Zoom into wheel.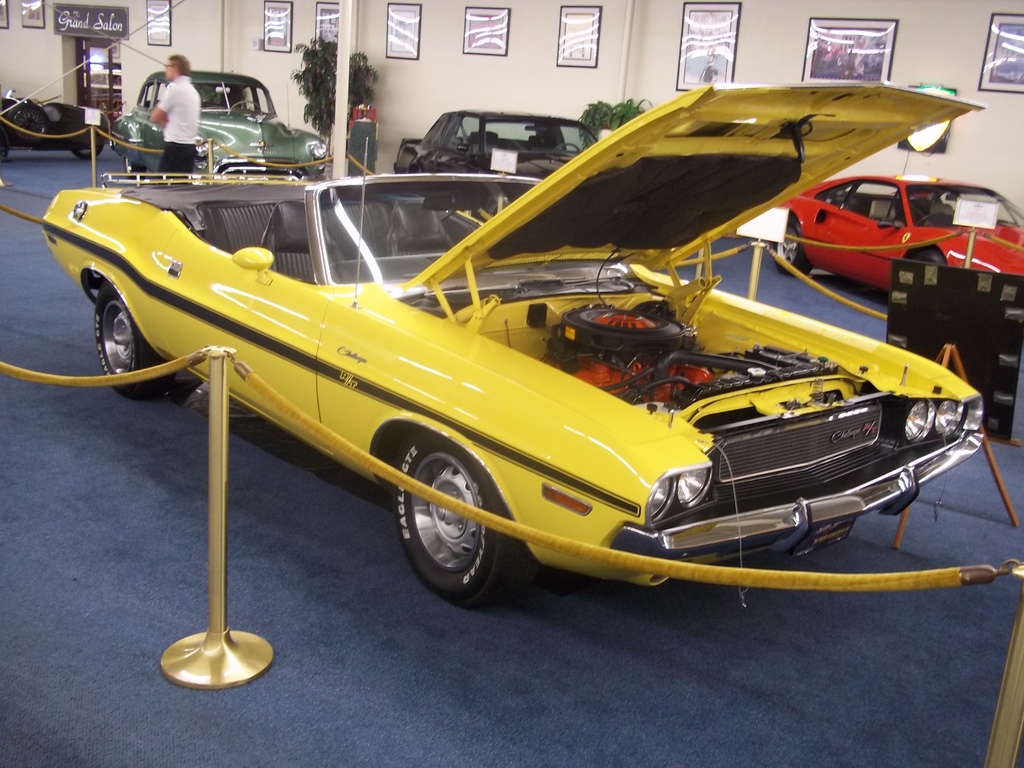
Zoom target: [x1=551, y1=140, x2=580, y2=152].
